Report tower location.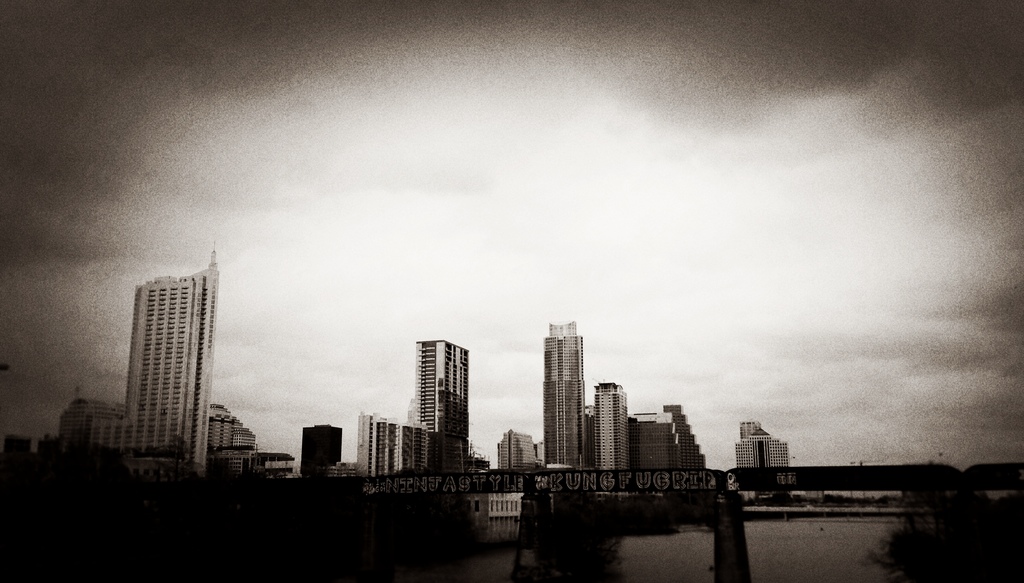
Report: BBox(419, 335, 483, 477).
